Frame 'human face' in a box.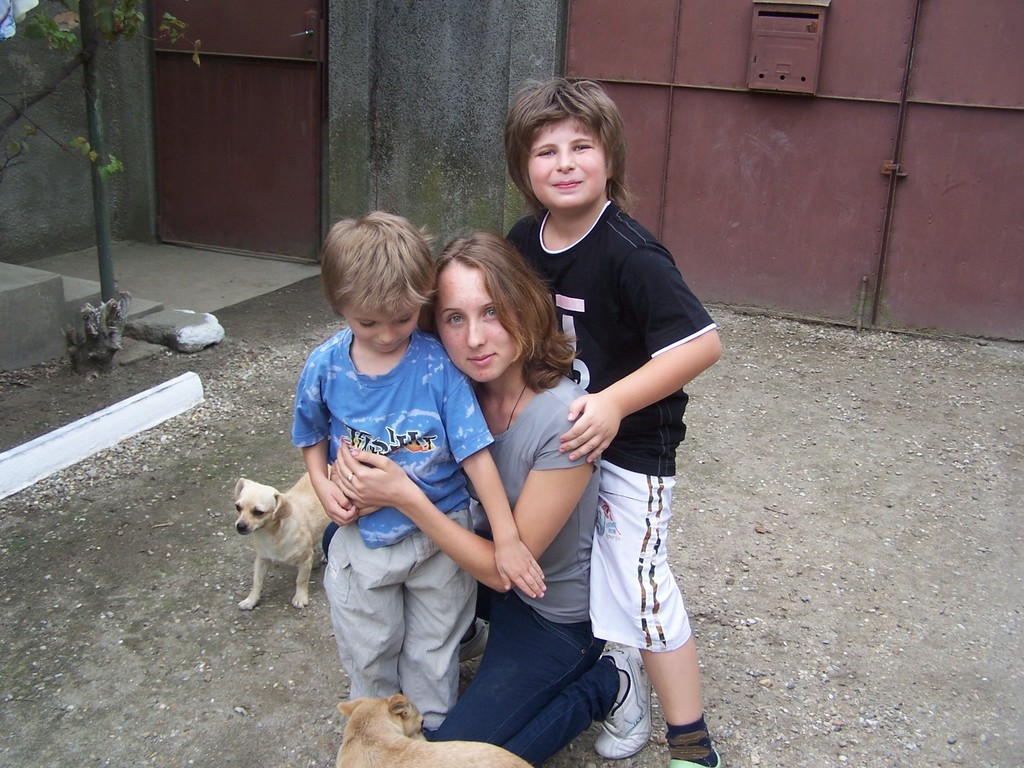
BBox(340, 305, 422, 355).
